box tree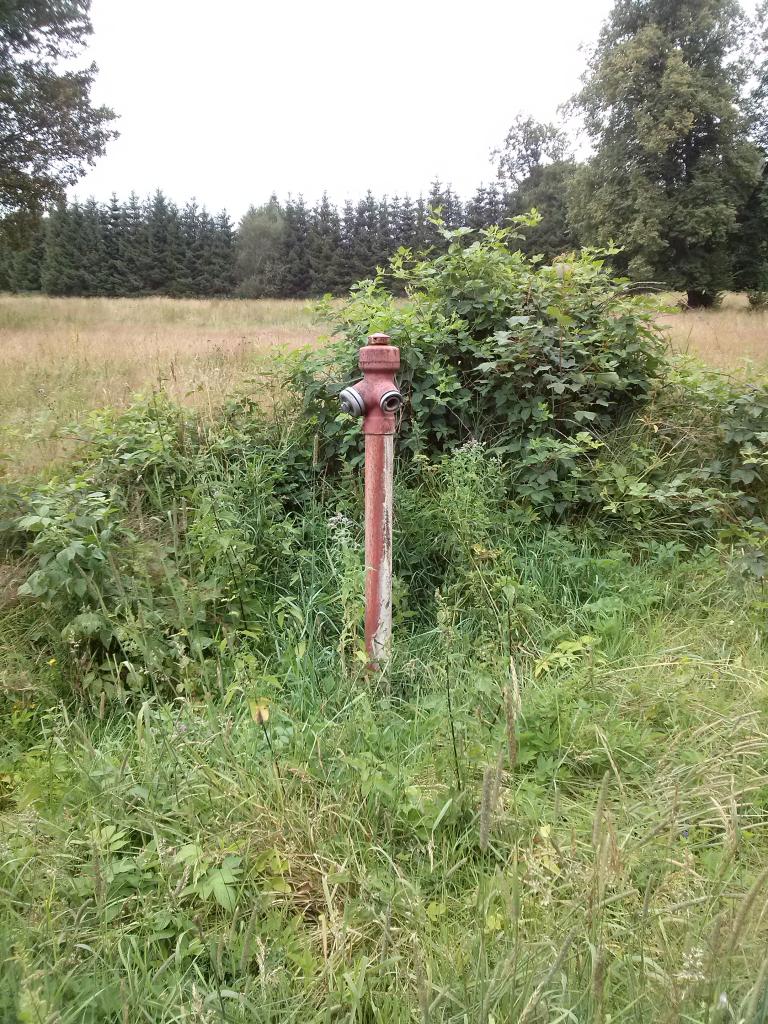
left=131, top=181, right=176, bottom=286
